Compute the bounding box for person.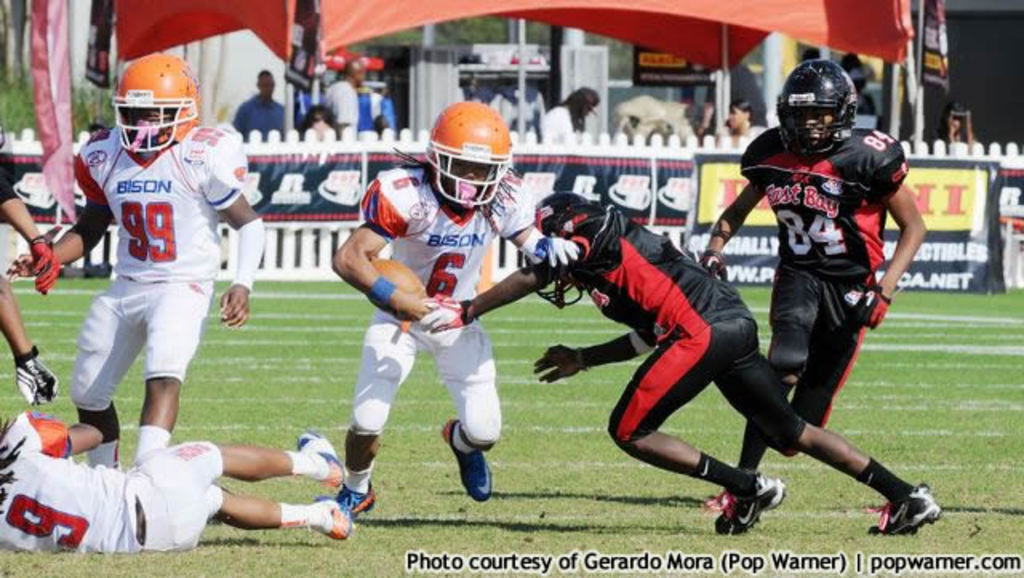
x1=301 y1=104 x2=349 y2=147.
